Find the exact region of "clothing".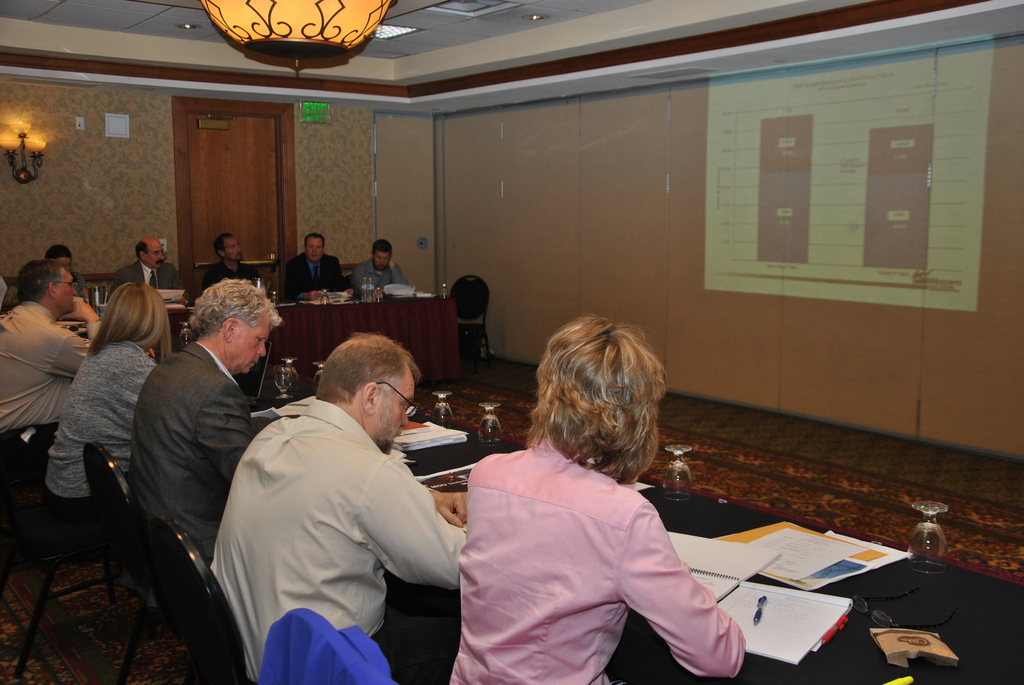
Exact region: [x1=189, y1=258, x2=260, y2=300].
